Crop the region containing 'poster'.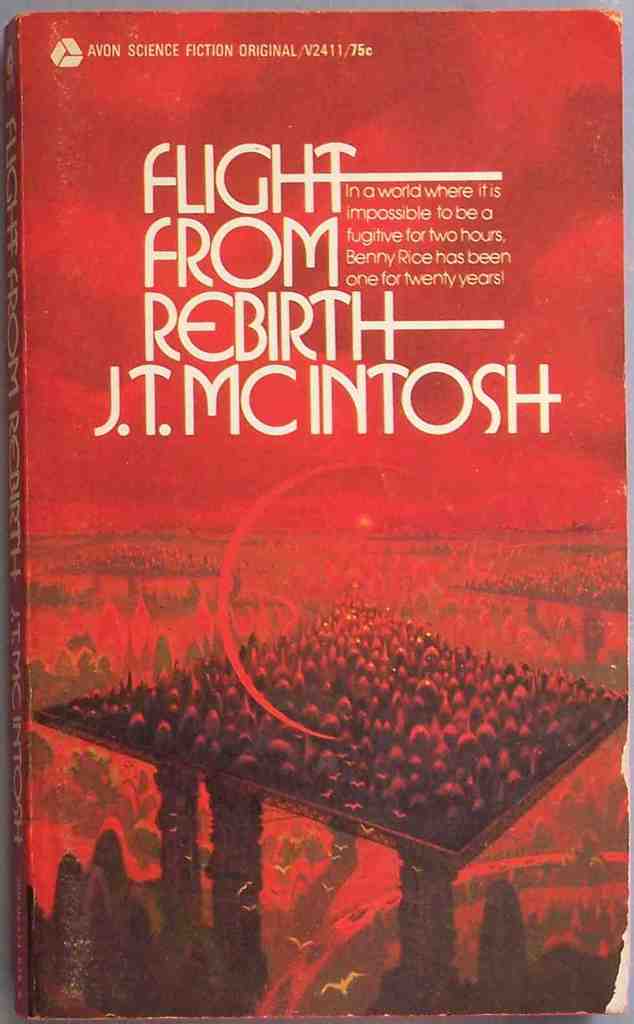
Crop region: select_region(3, 6, 633, 1019).
